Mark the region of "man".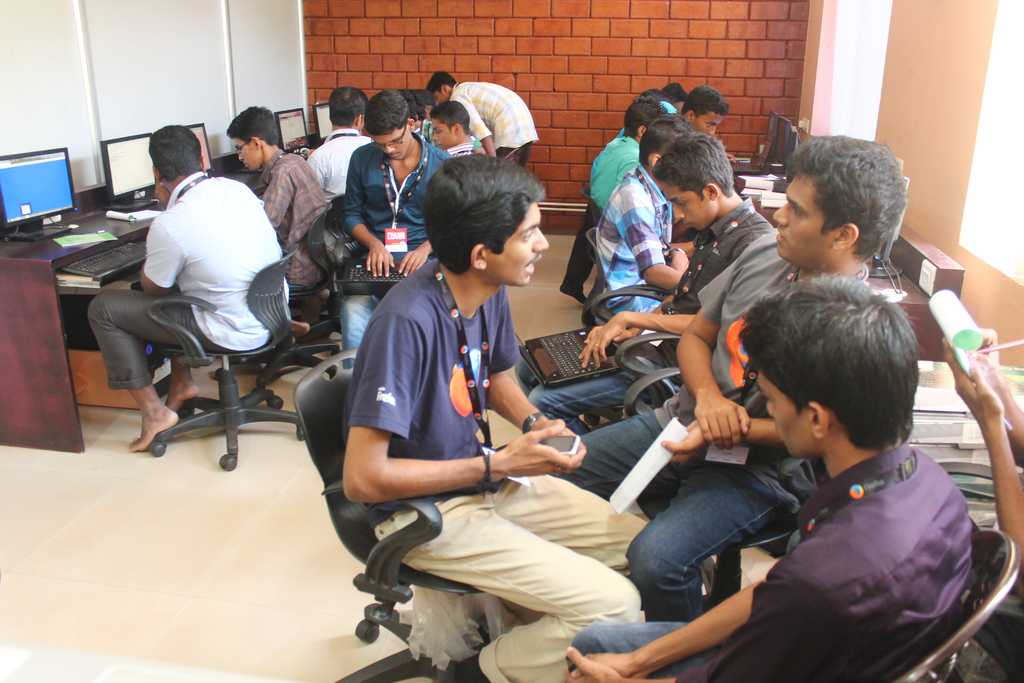
Region: {"x1": 676, "y1": 83, "x2": 728, "y2": 136}.
